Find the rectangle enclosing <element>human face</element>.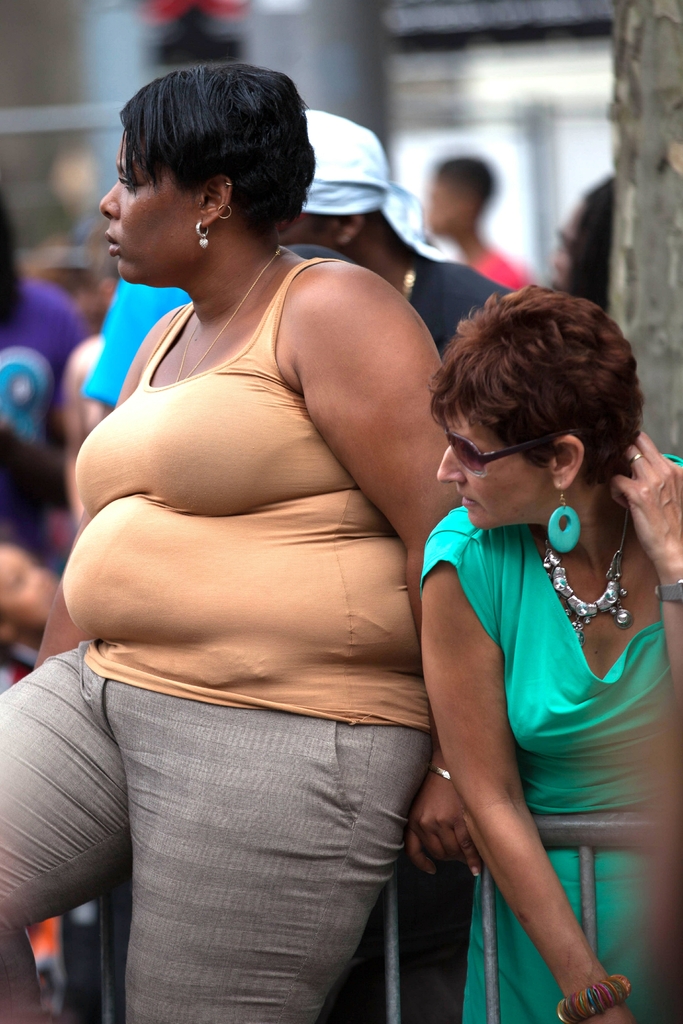
left=99, top=140, right=197, bottom=280.
